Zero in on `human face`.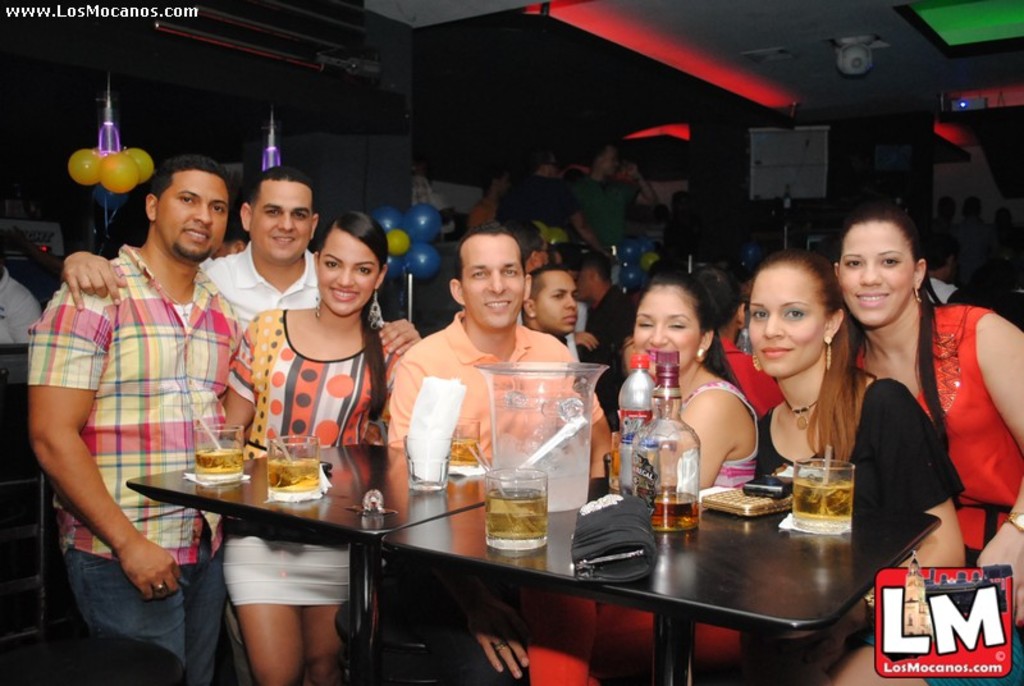
Zeroed in: <region>460, 238, 527, 328</region>.
